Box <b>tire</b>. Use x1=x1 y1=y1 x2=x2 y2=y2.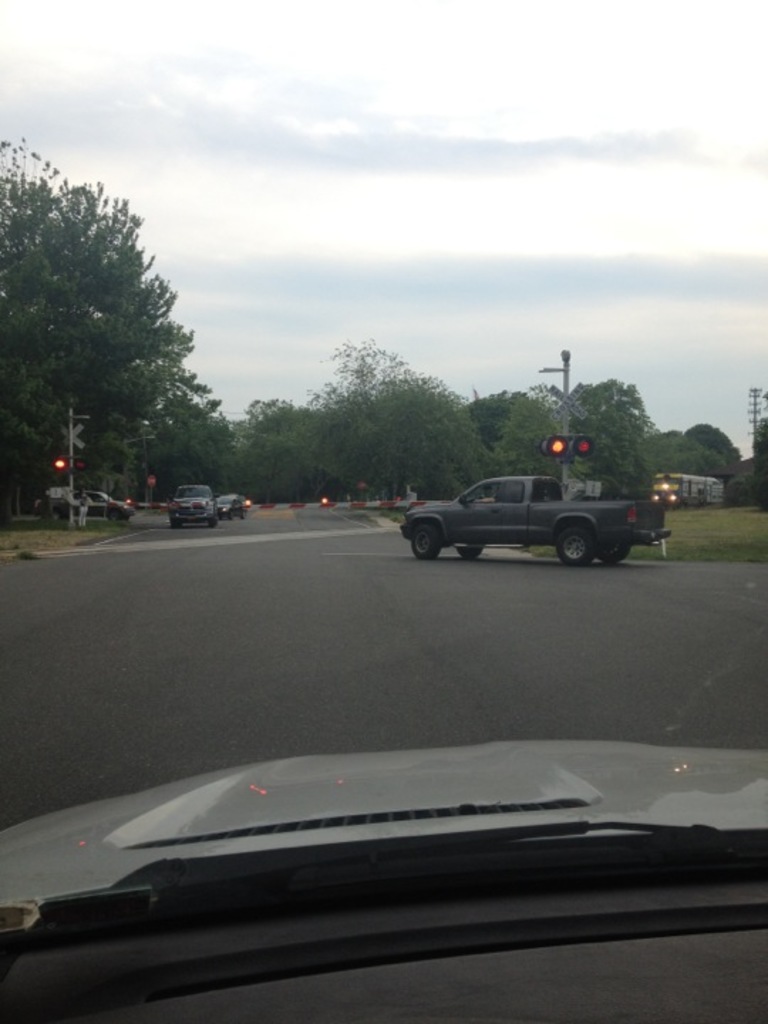
x1=594 y1=540 x2=629 y2=563.
